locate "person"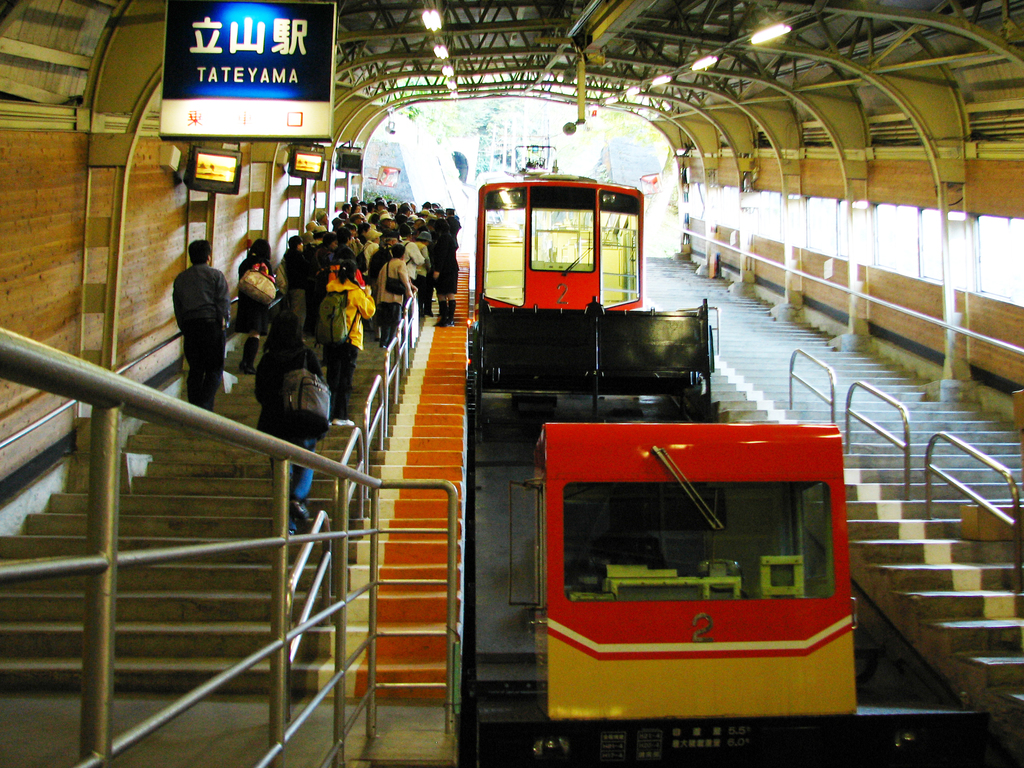
locate(243, 302, 337, 529)
